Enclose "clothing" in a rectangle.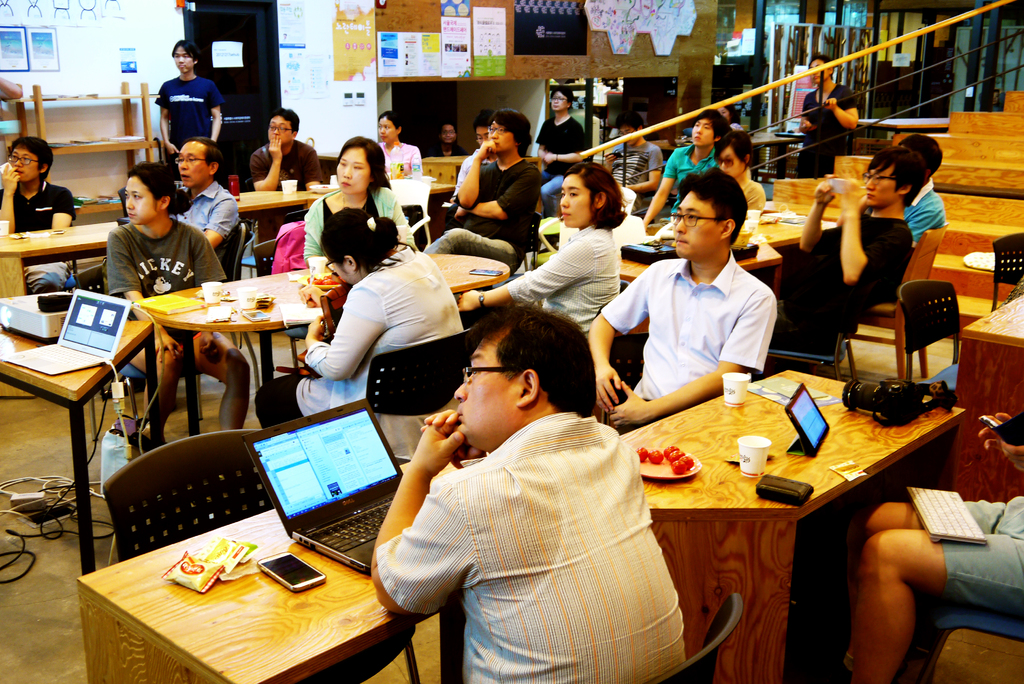
<region>599, 134, 662, 208</region>.
